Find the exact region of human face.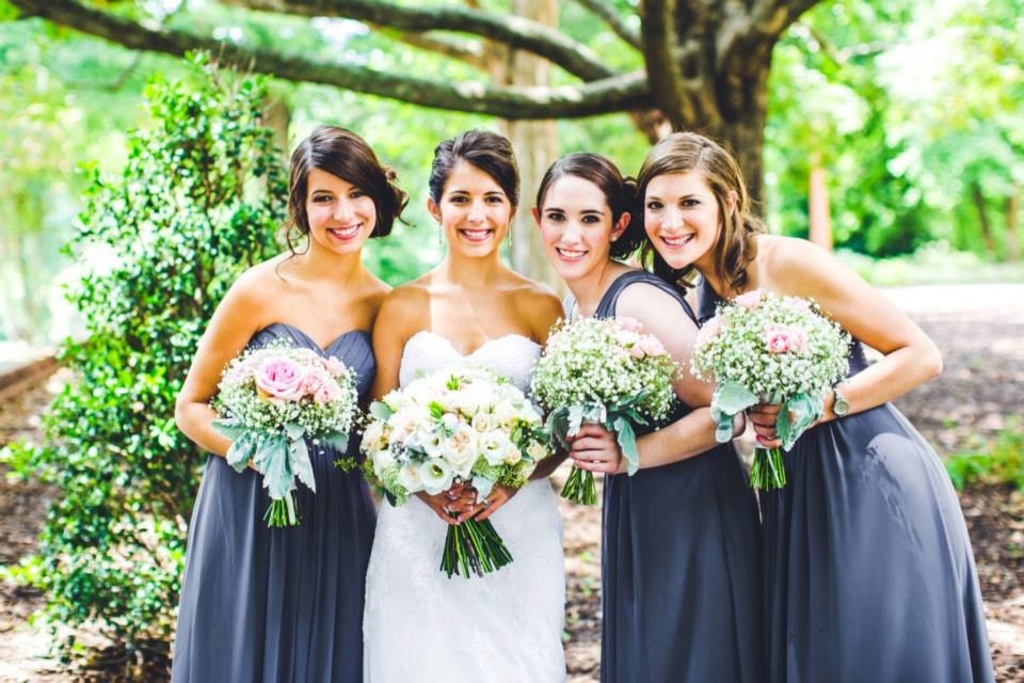
Exact region: [644, 176, 718, 268].
